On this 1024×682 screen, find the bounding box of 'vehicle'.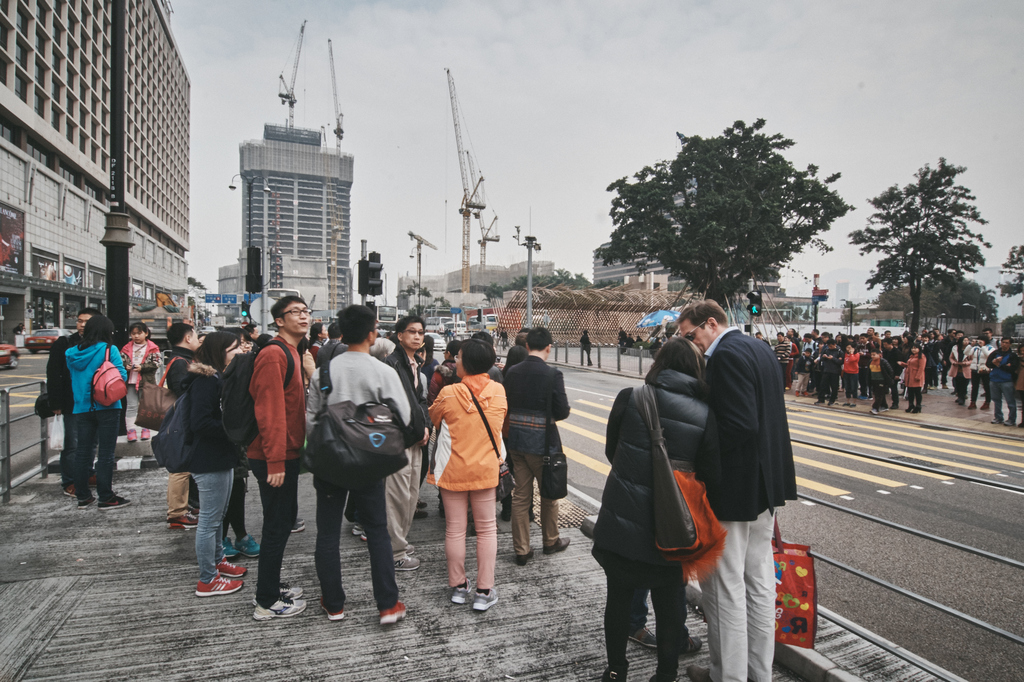
Bounding box: 22:326:72:354.
